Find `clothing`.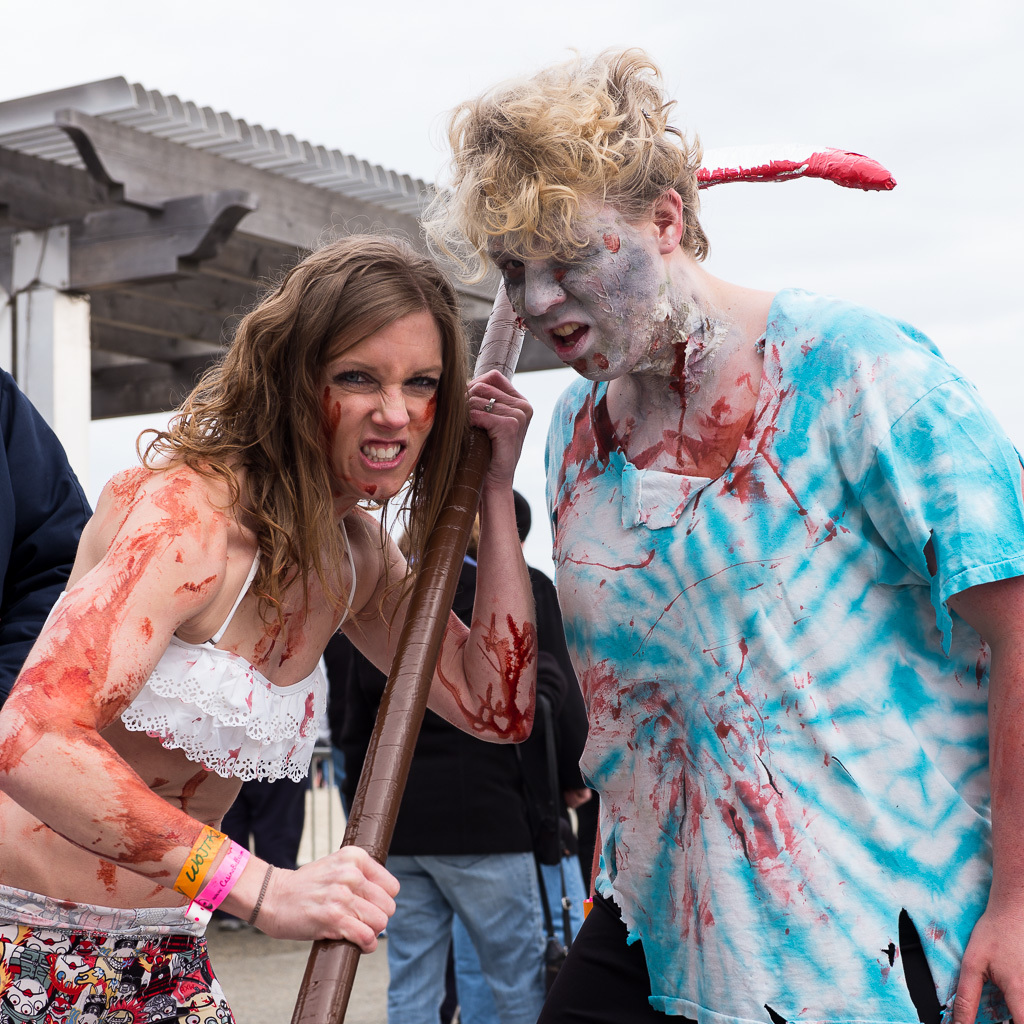
(542,281,1023,1023).
